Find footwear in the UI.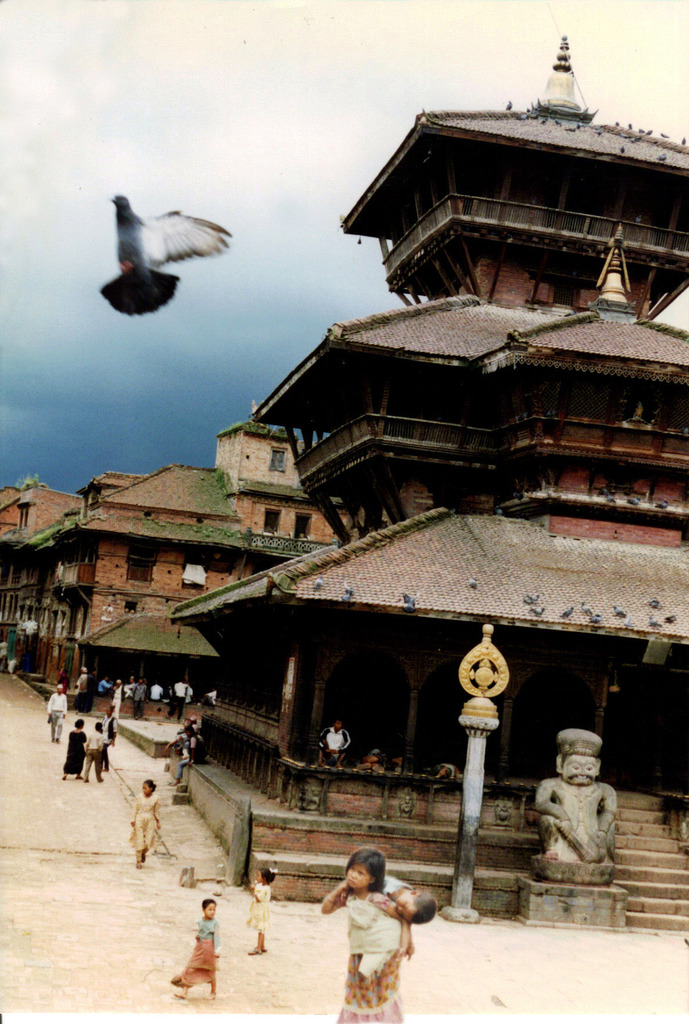
UI element at <bbox>61, 772, 68, 778</bbox>.
